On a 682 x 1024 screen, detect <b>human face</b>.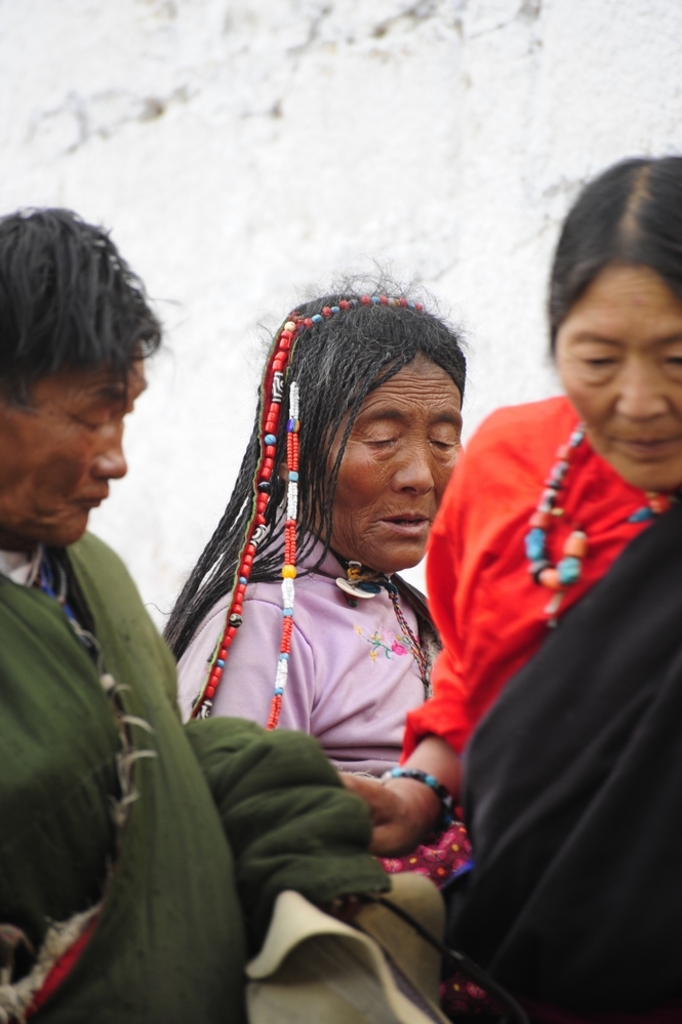
[549, 265, 681, 496].
